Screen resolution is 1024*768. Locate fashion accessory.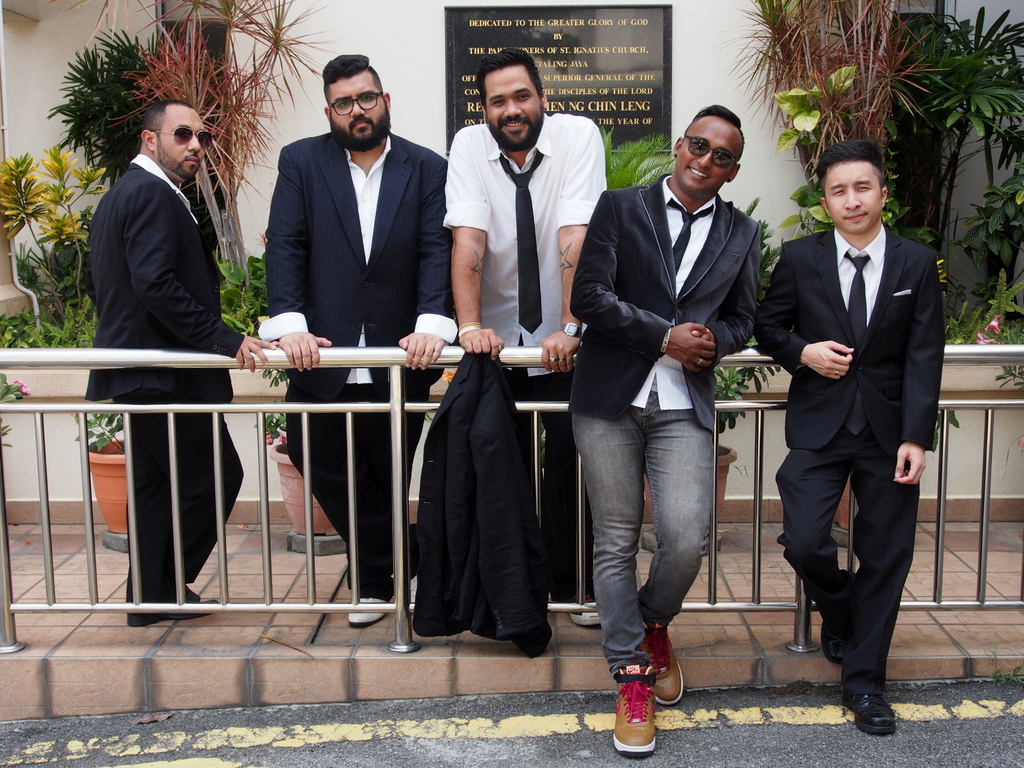
crop(664, 196, 715, 283).
